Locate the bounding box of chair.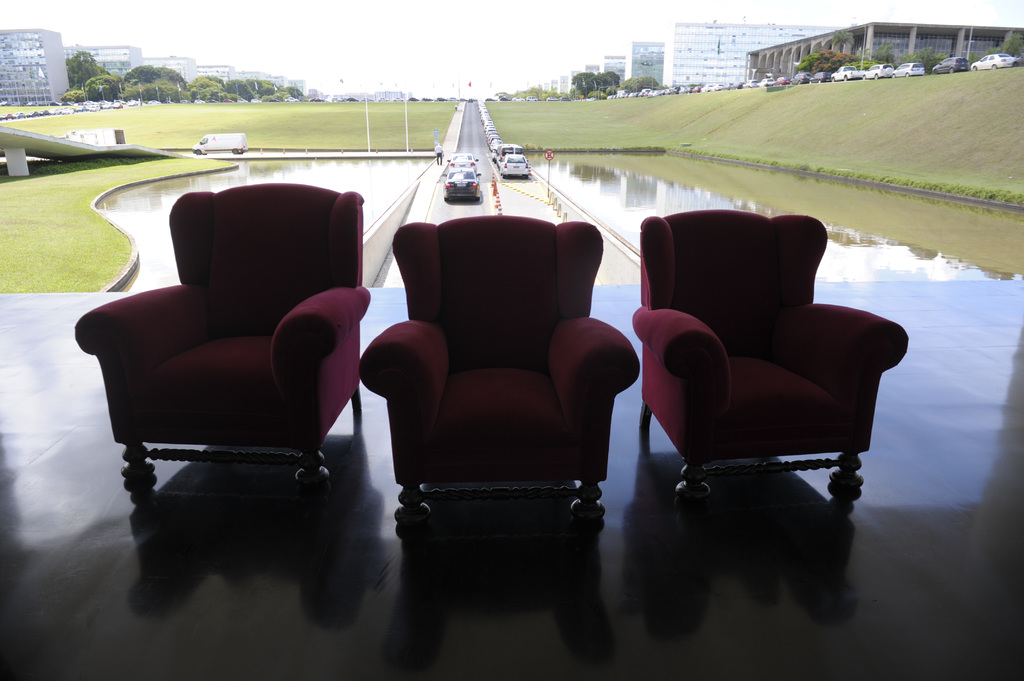
Bounding box: BBox(634, 189, 909, 519).
